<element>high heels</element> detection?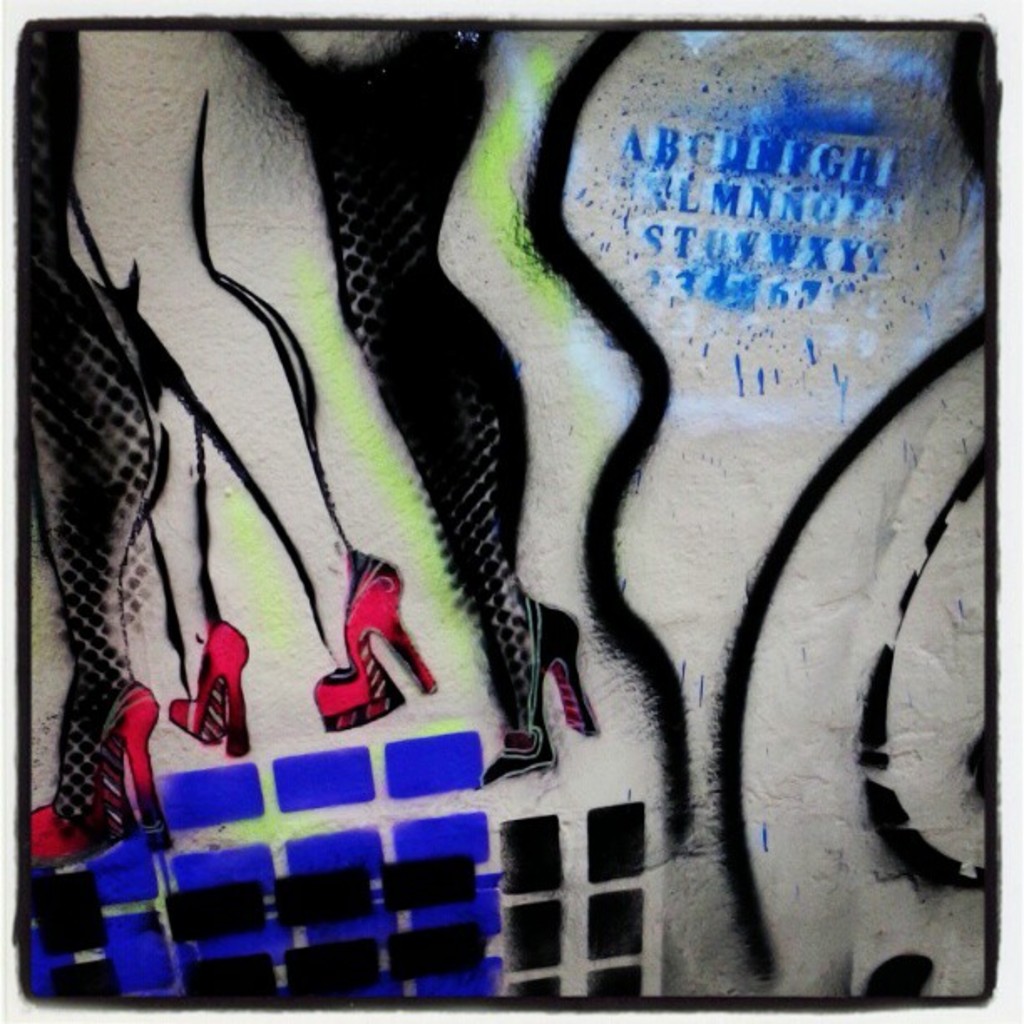
310 544 440 735
